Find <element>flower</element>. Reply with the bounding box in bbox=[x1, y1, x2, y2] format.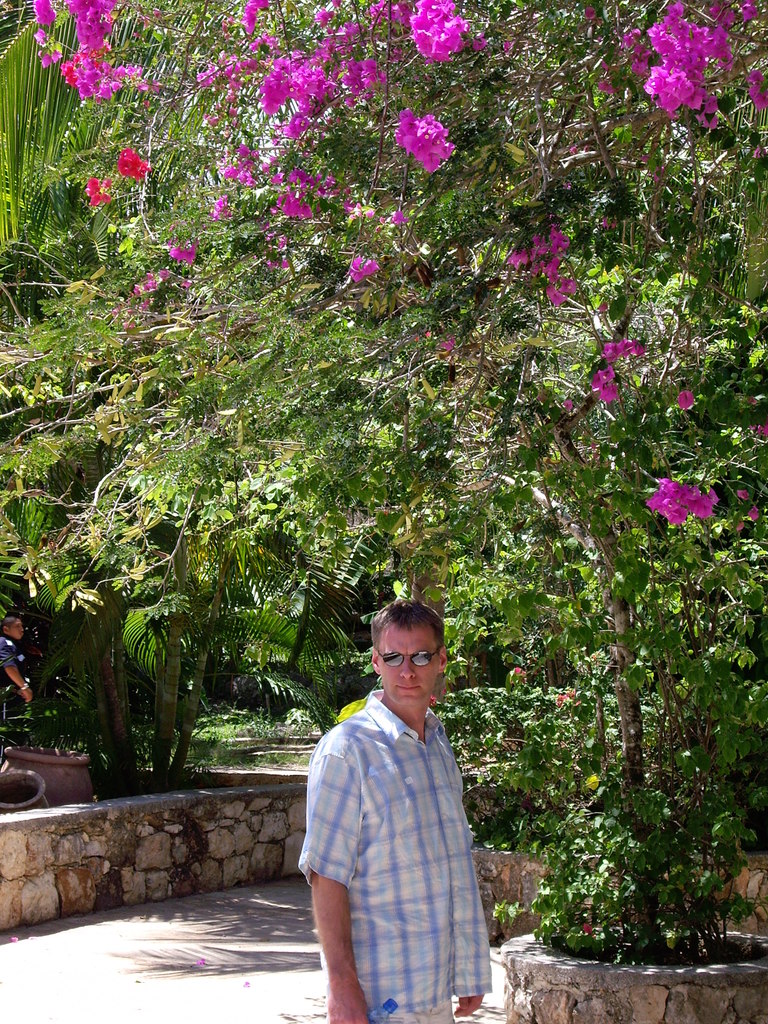
bbox=[307, 173, 319, 188].
